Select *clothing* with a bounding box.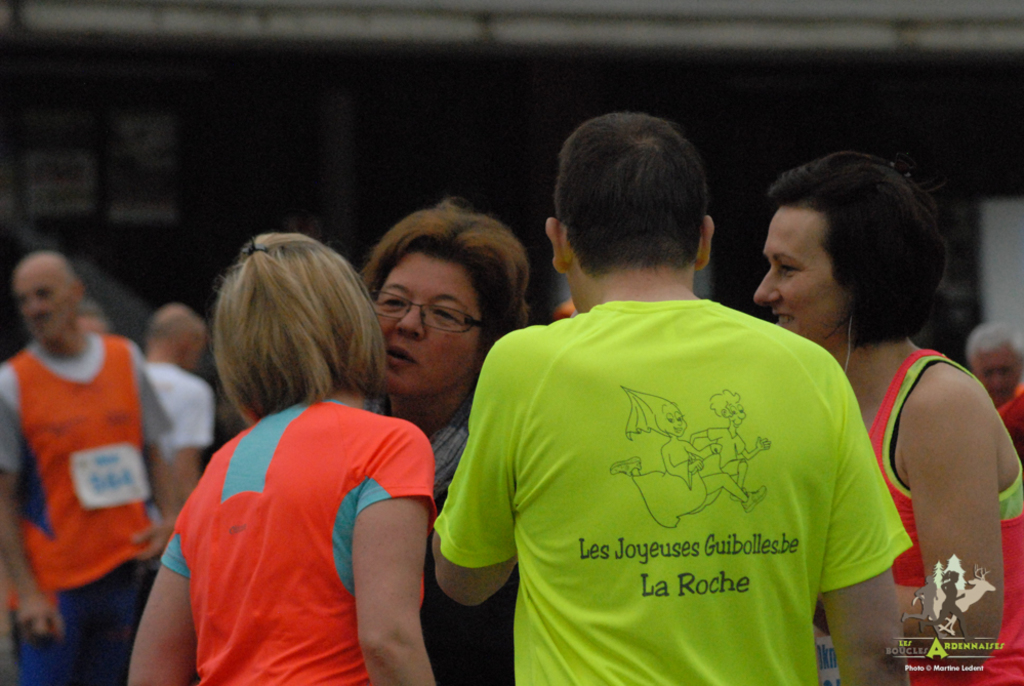
{"left": 0, "top": 329, "right": 163, "bottom": 685}.
